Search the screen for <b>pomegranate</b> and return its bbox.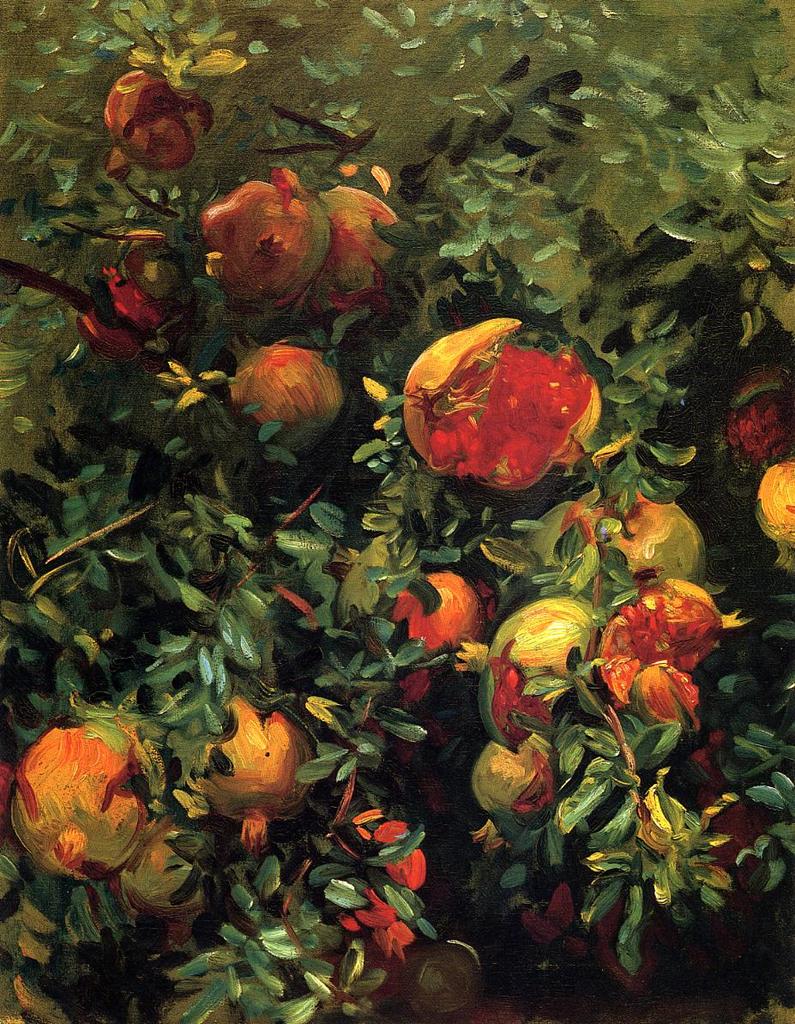
Found: 753,459,794,567.
